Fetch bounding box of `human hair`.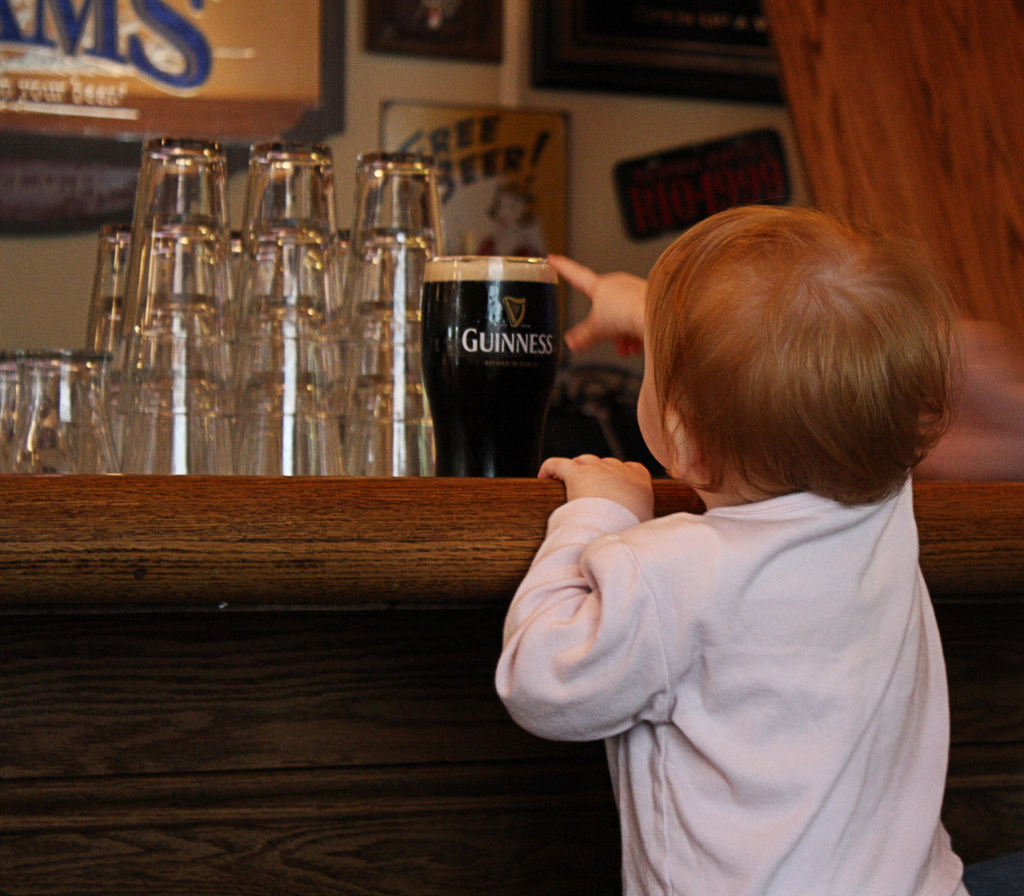
Bbox: <region>607, 171, 950, 548</region>.
